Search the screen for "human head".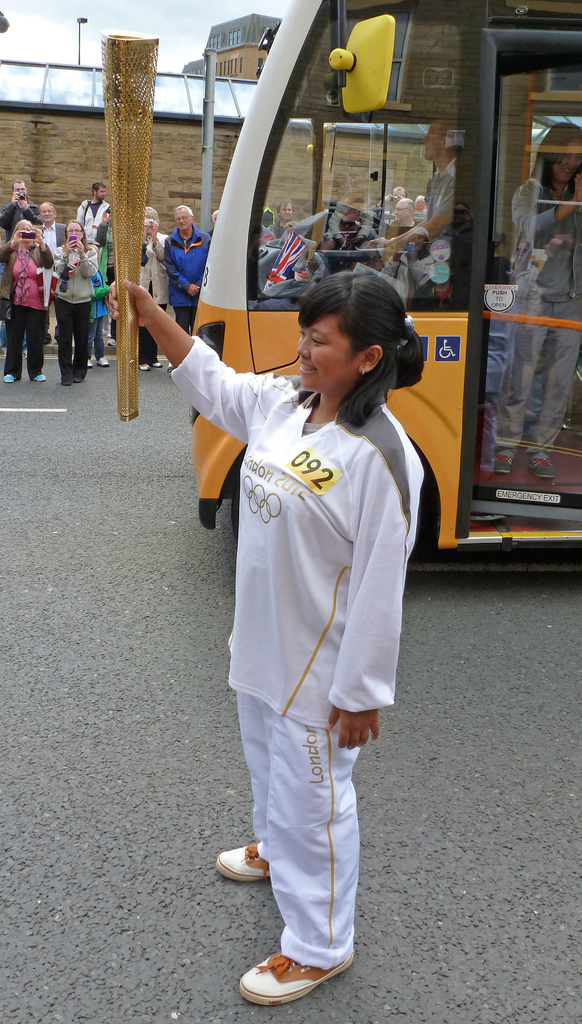
Found at bbox=(279, 200, 293, 221).
